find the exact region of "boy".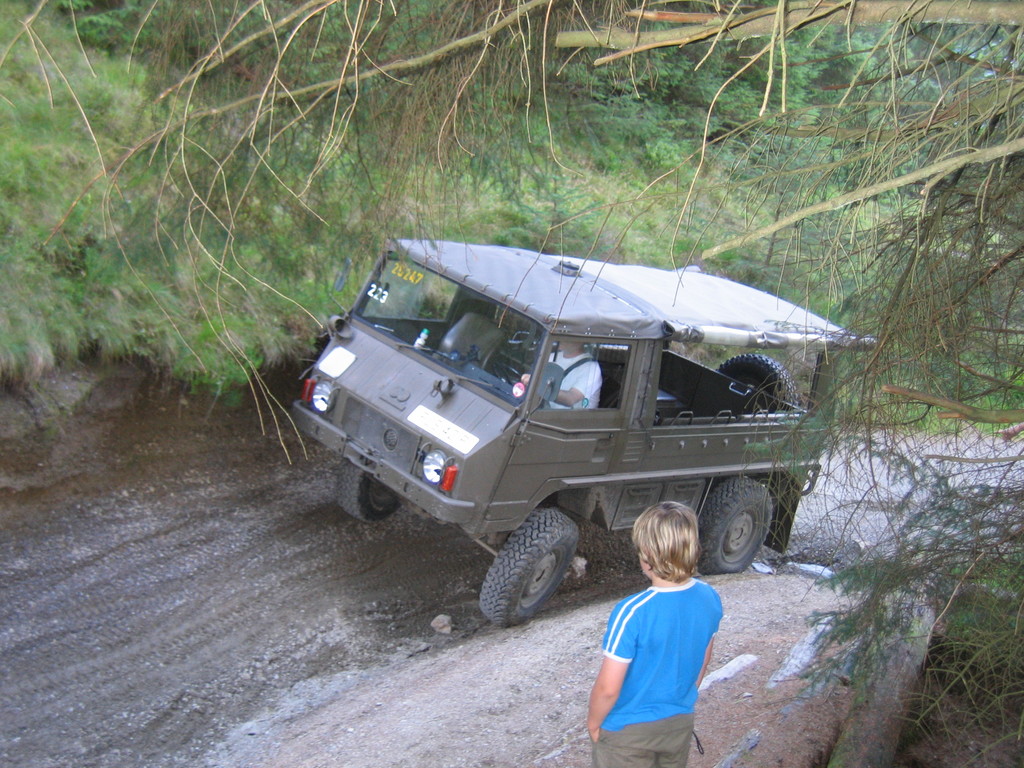
Exact region: [581,527,735,741].
